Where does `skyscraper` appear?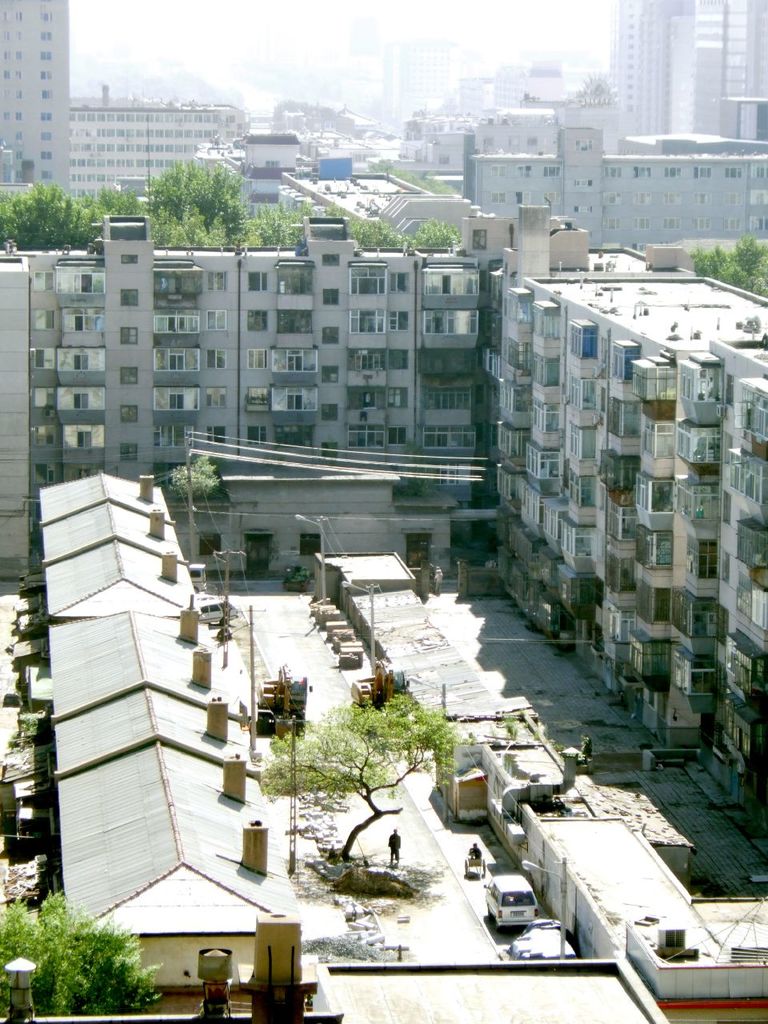
Appears at [left=5, top=30, right=74, bottom=159].
